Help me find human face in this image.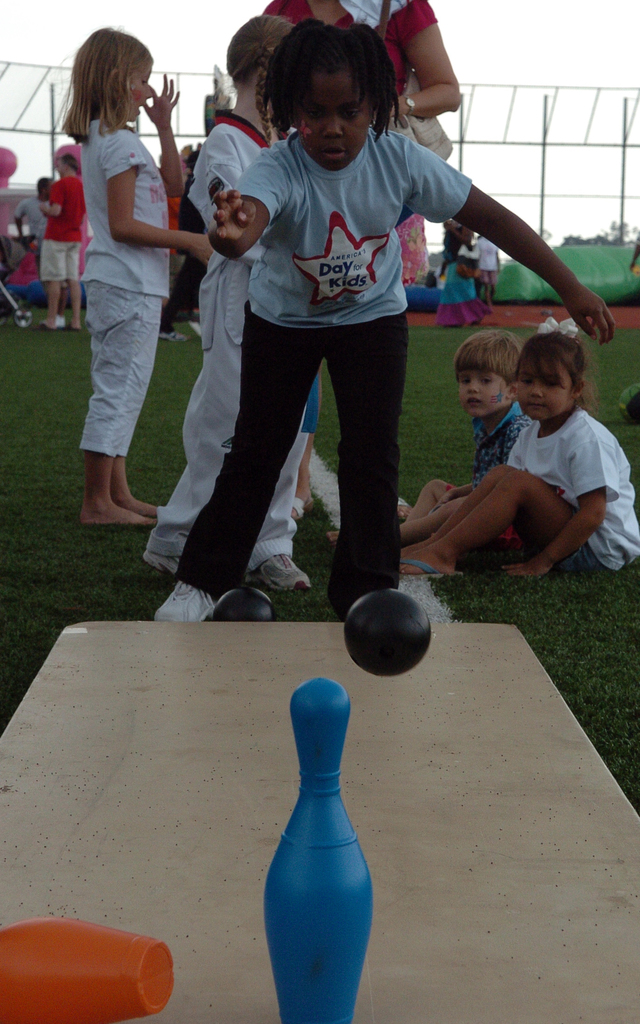
Found it: [514,349,576,420].
